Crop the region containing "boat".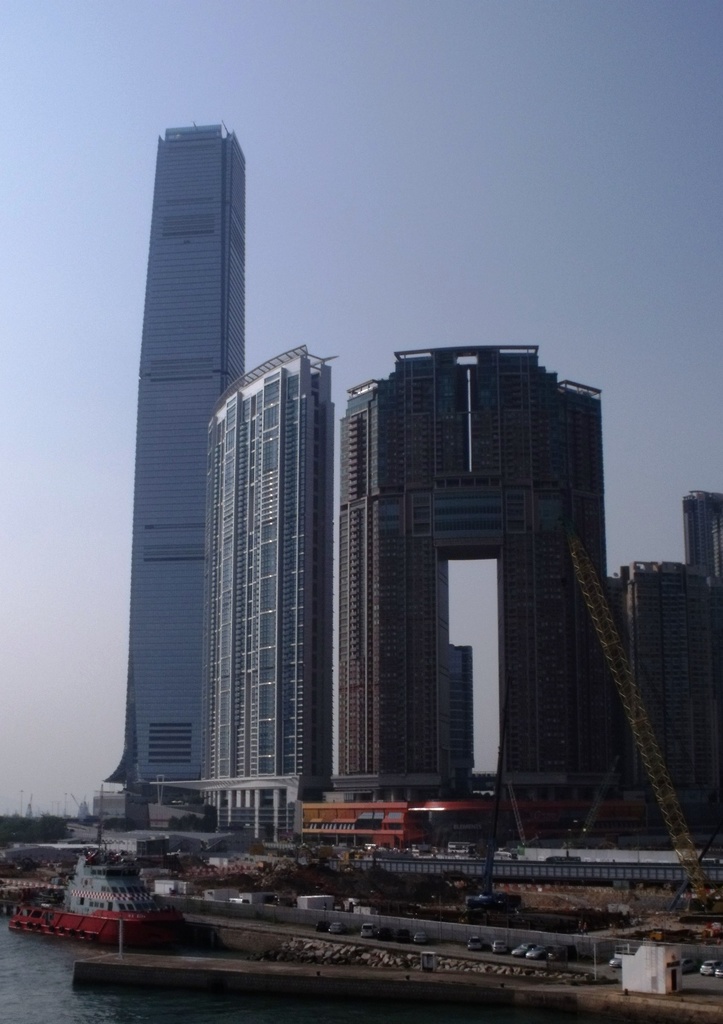
Crop region: box(4, 833, 183, 952).
